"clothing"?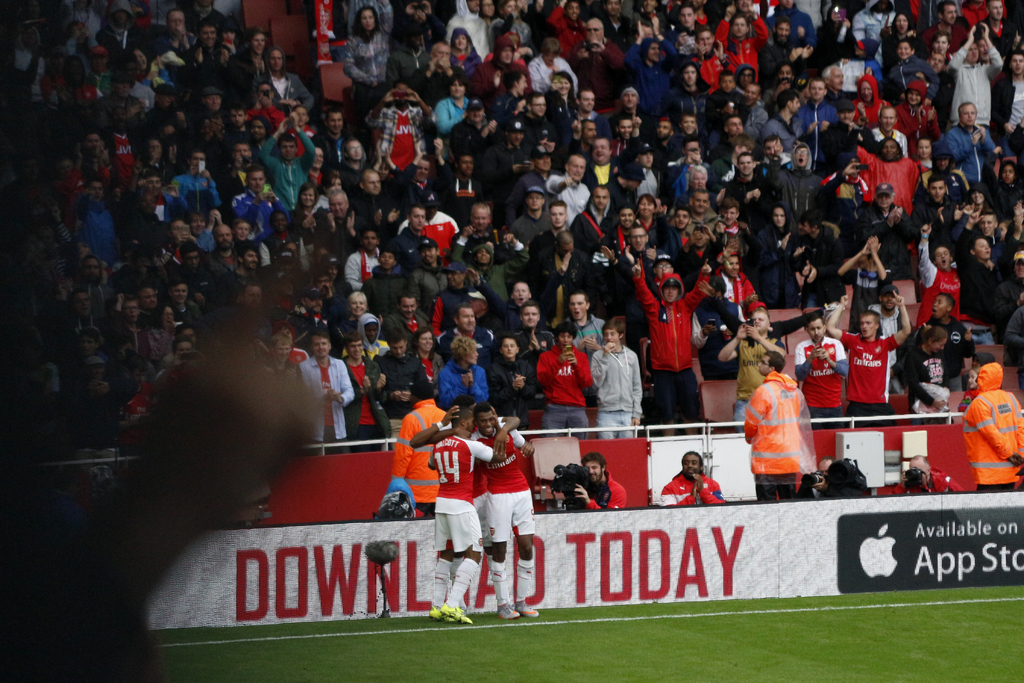
[836, 325, 905, 420]
